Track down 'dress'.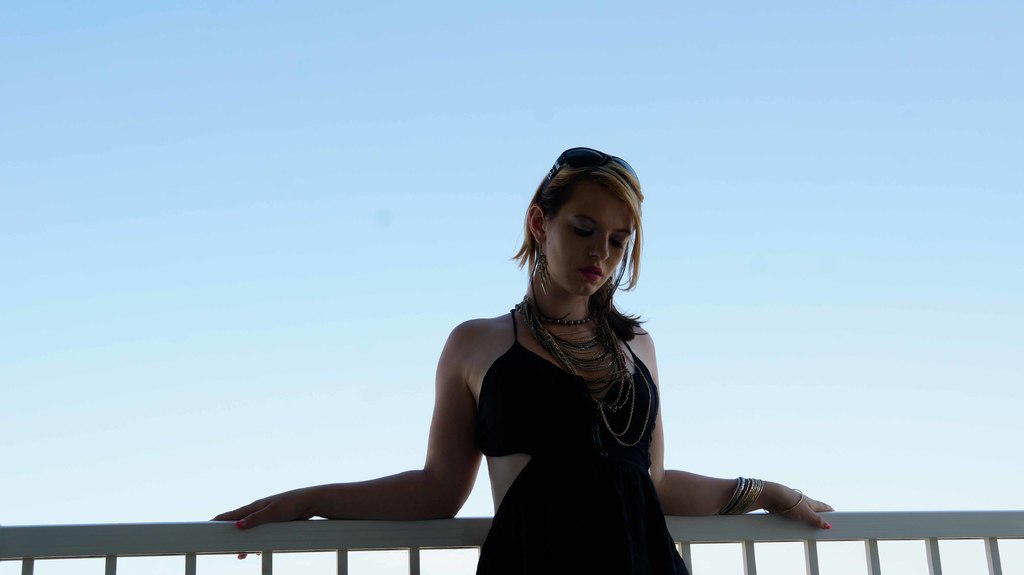
Tracked to (left=469, top=299, right=700, bottom=574).
